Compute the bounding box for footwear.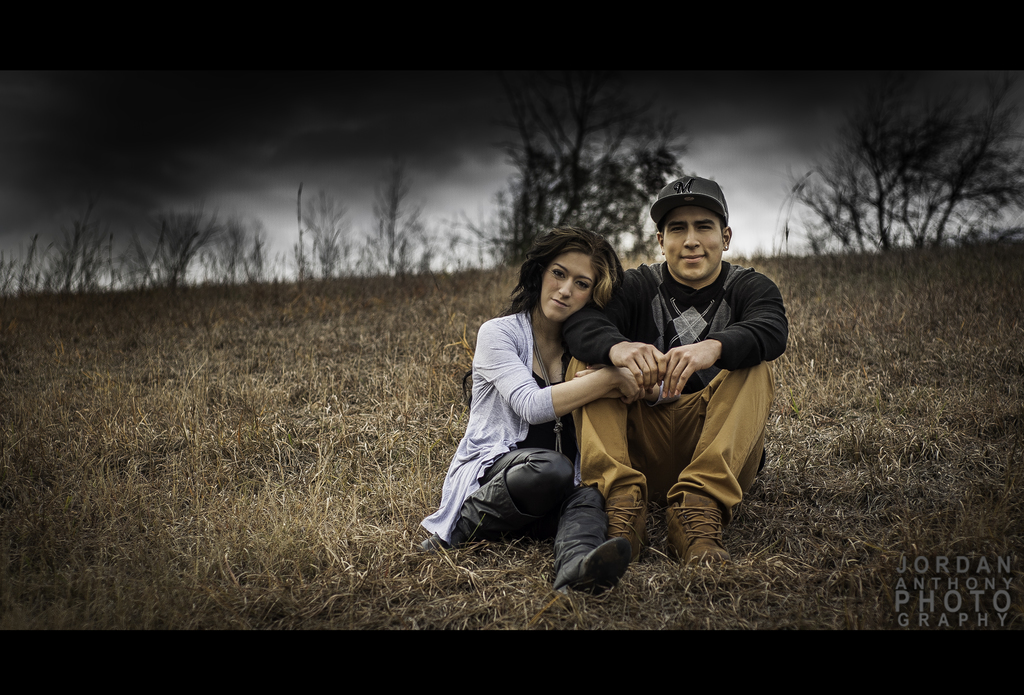
608,493,646,566.
